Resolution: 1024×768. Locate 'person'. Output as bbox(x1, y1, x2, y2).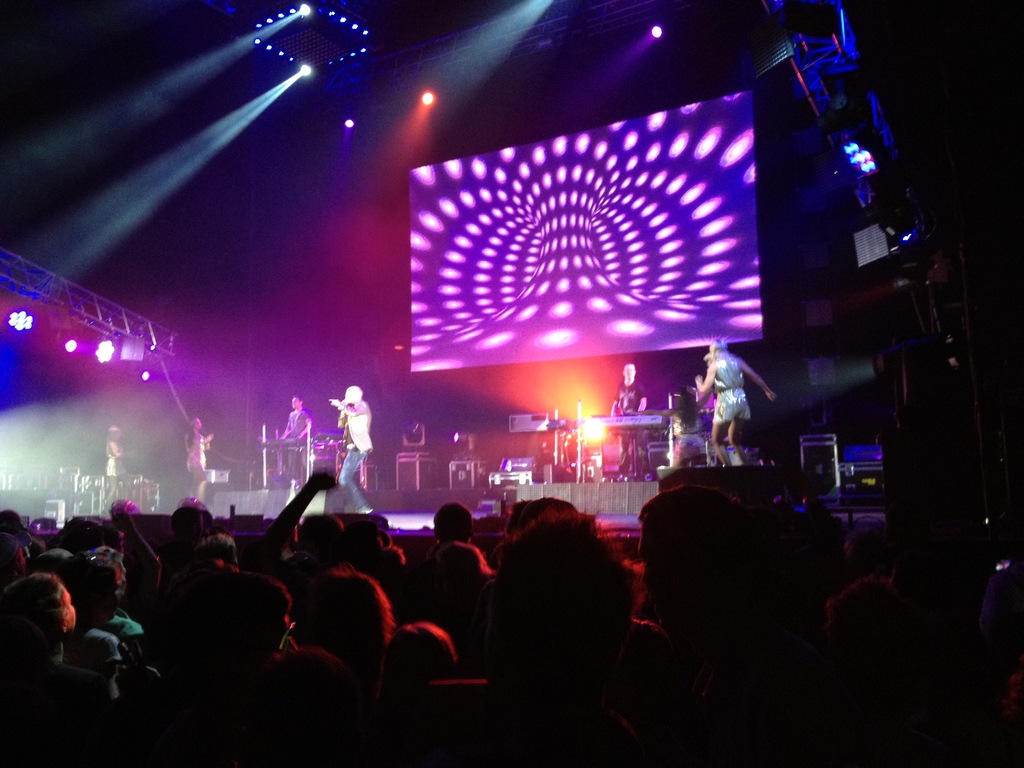
bbox(309, 376, 373, 536).
